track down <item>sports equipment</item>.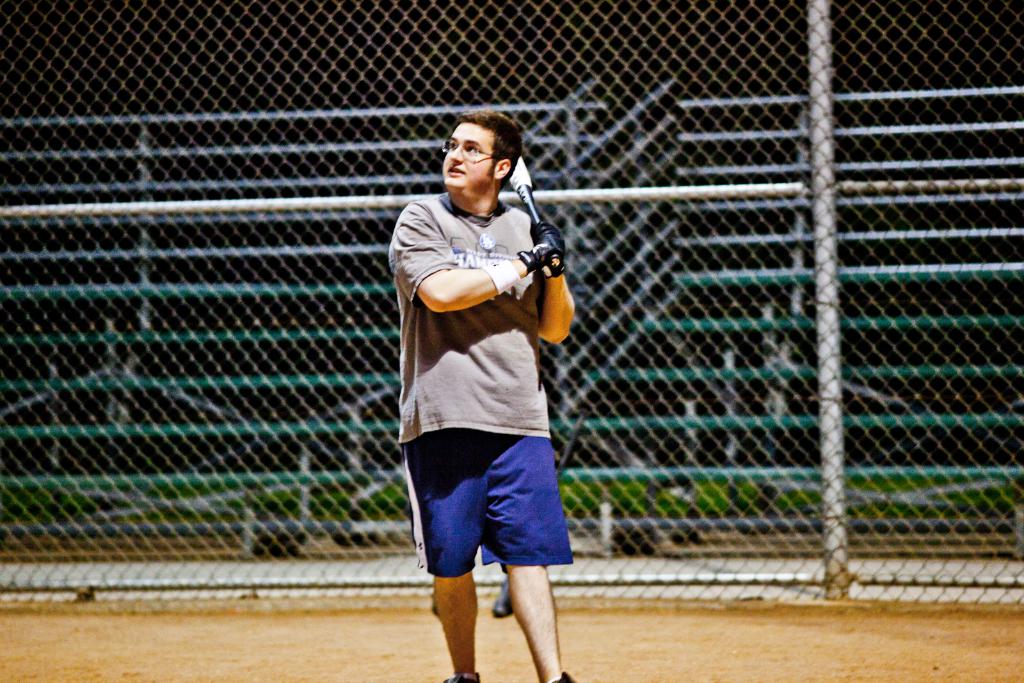
Tracked to [509,152,559,273].
